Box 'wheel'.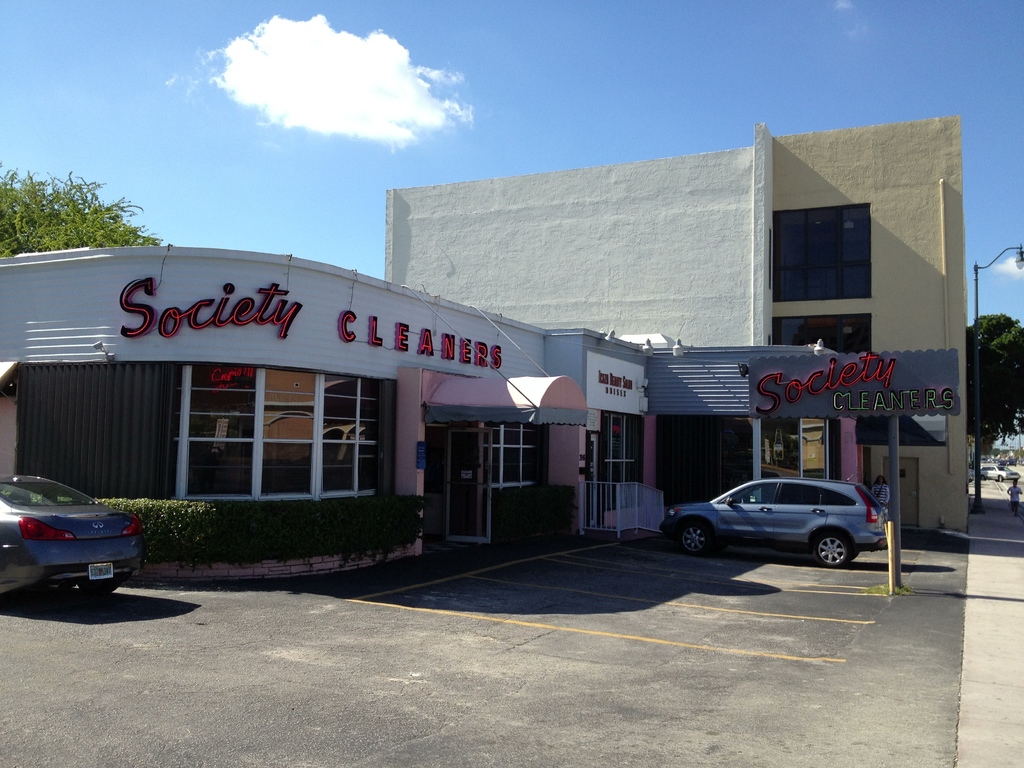
box(79, 579, 122, 598).
